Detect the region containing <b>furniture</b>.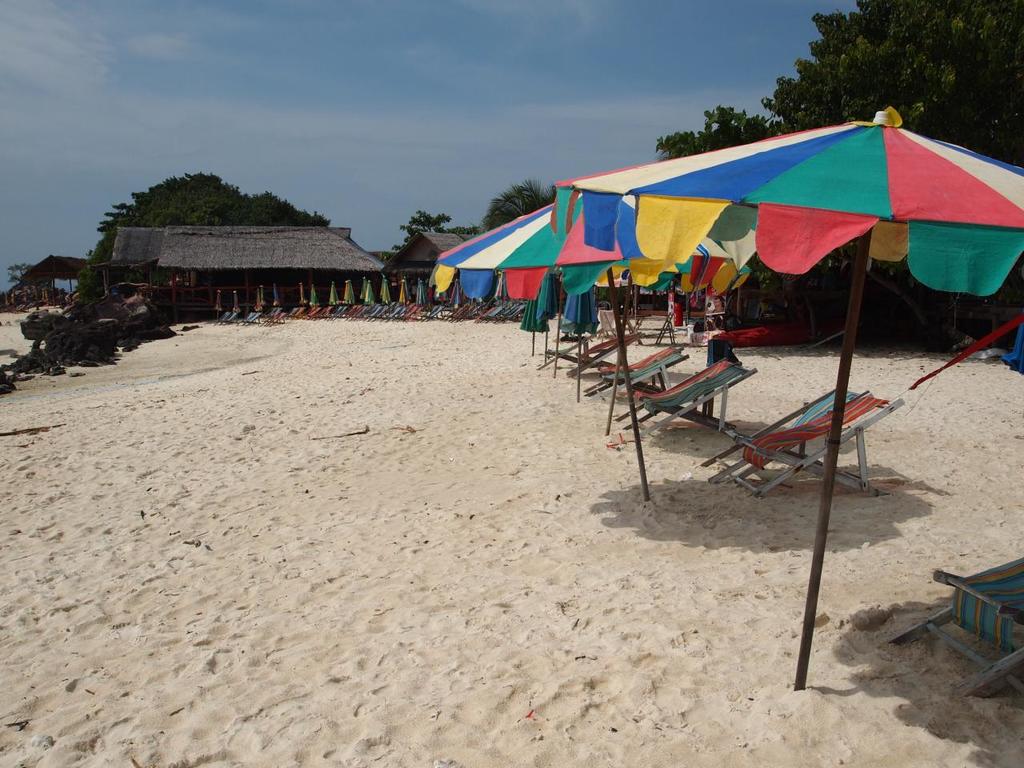
select_region(890, 554, 1023, 698).
